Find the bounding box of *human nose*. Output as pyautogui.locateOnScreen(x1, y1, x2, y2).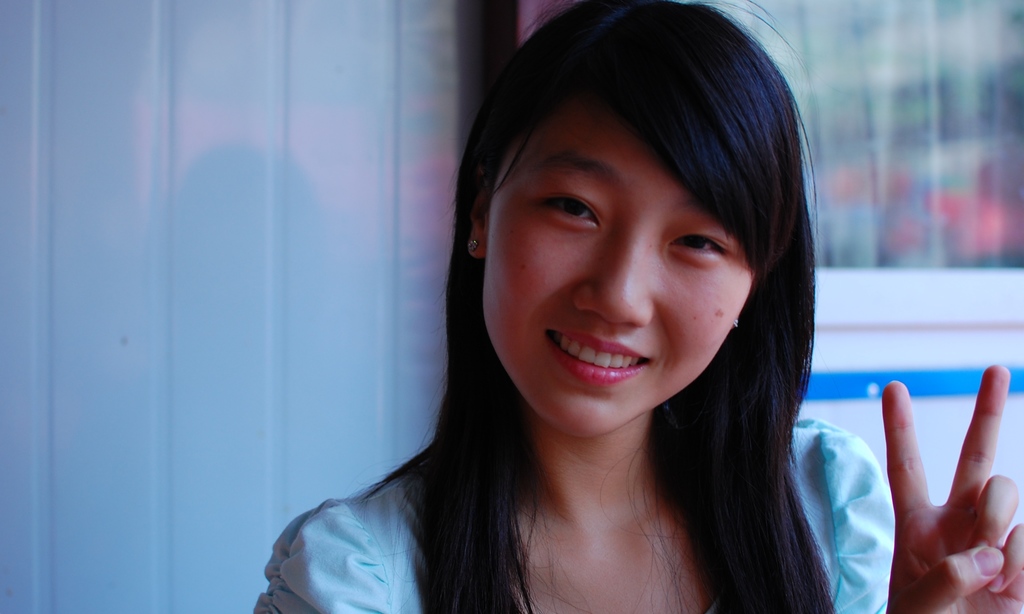
pyautogui.locateOnScreen(568, 218, 651, 325).
